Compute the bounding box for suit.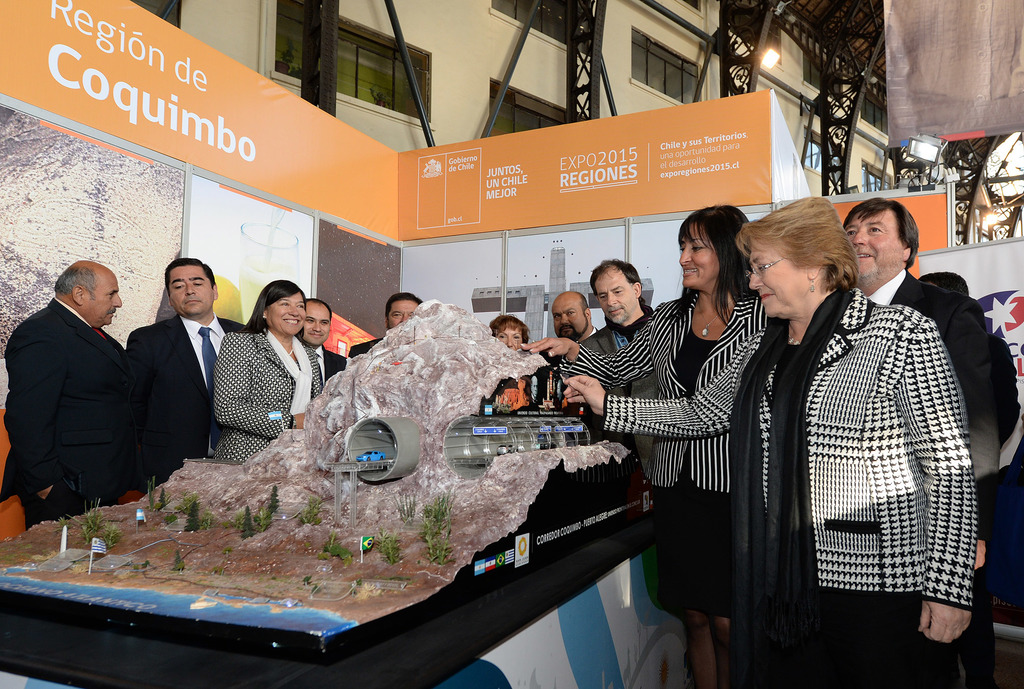
321/347/344/387.
